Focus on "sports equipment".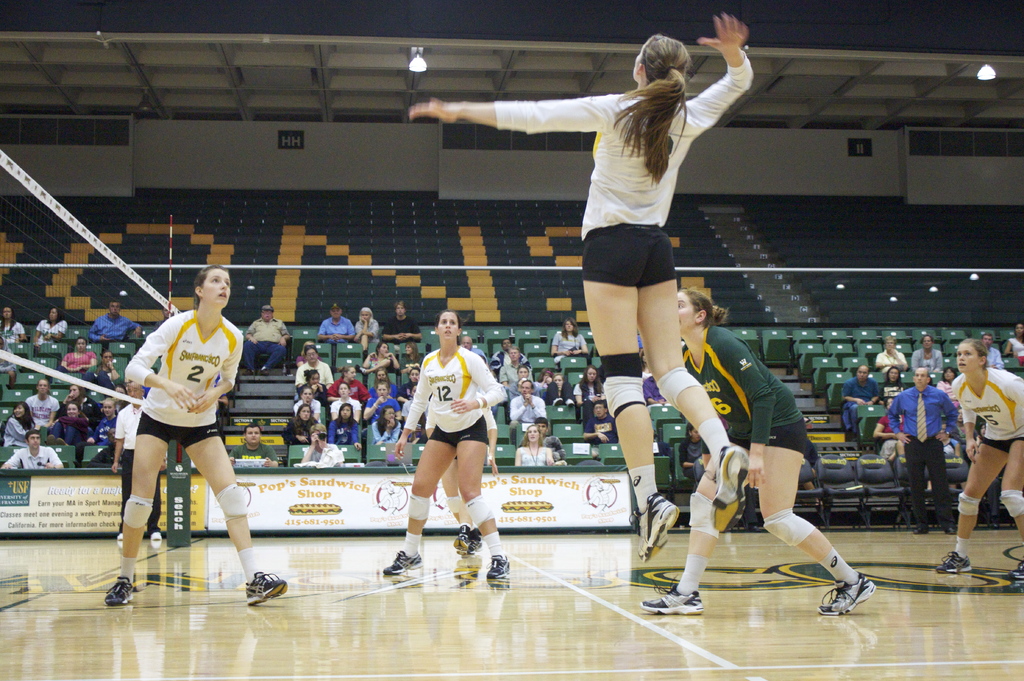
Focused at box(245, 573, 289, 601).
